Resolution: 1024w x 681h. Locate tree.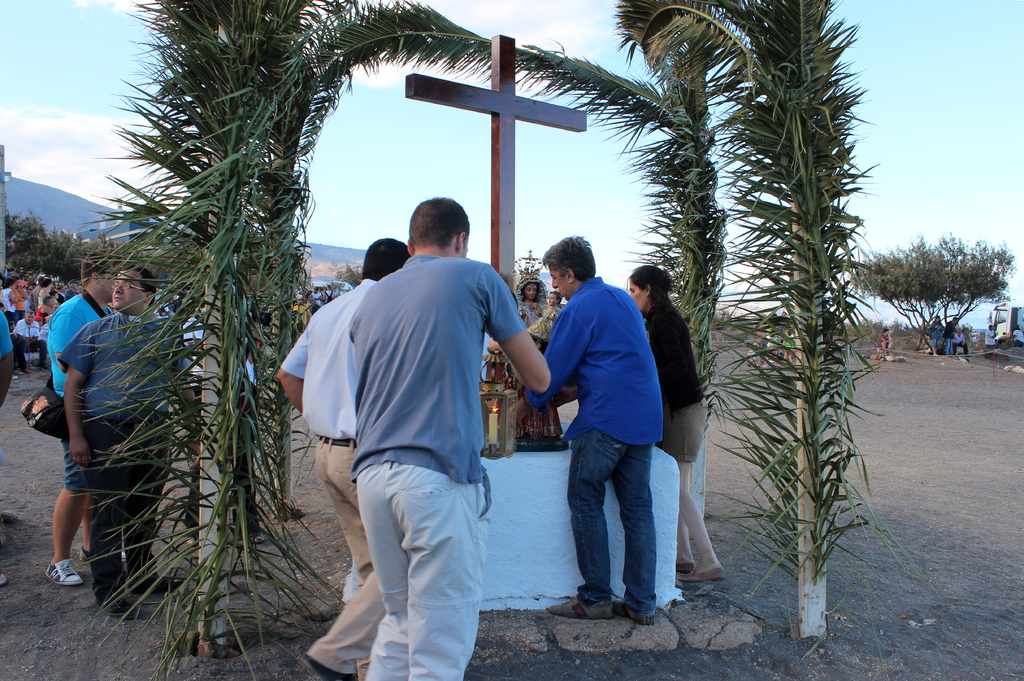
<box>844,228,1014,358</box>.
